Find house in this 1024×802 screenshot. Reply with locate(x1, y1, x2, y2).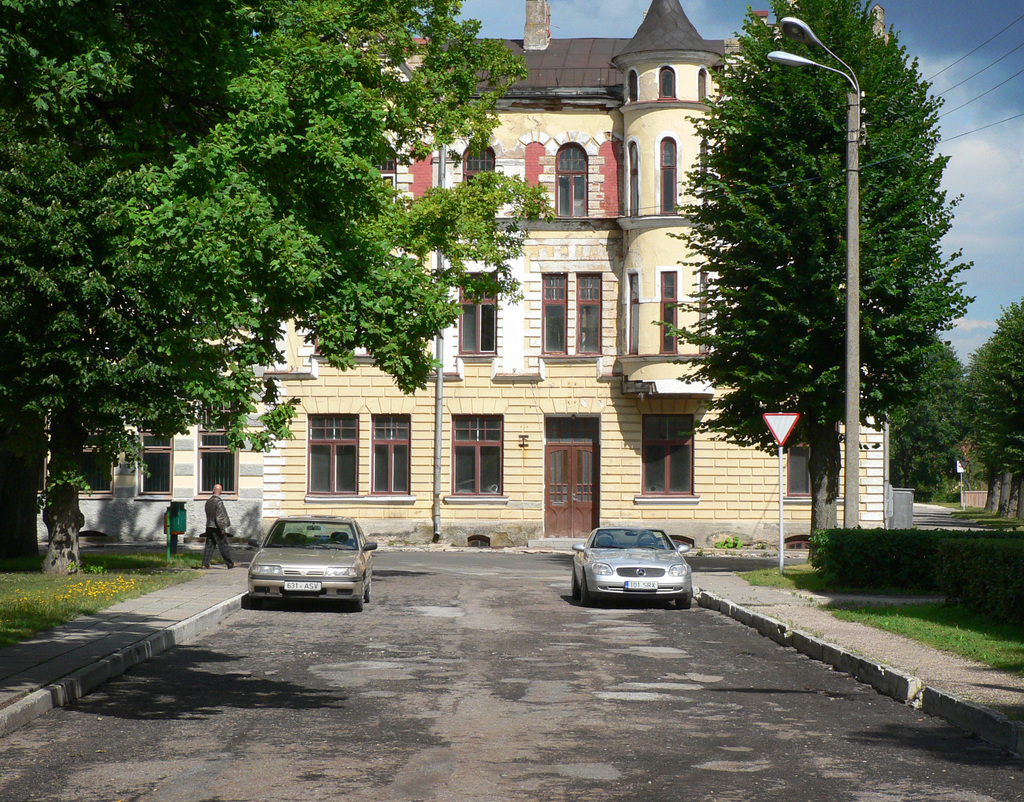
locate(224, 0, 872, 540).
